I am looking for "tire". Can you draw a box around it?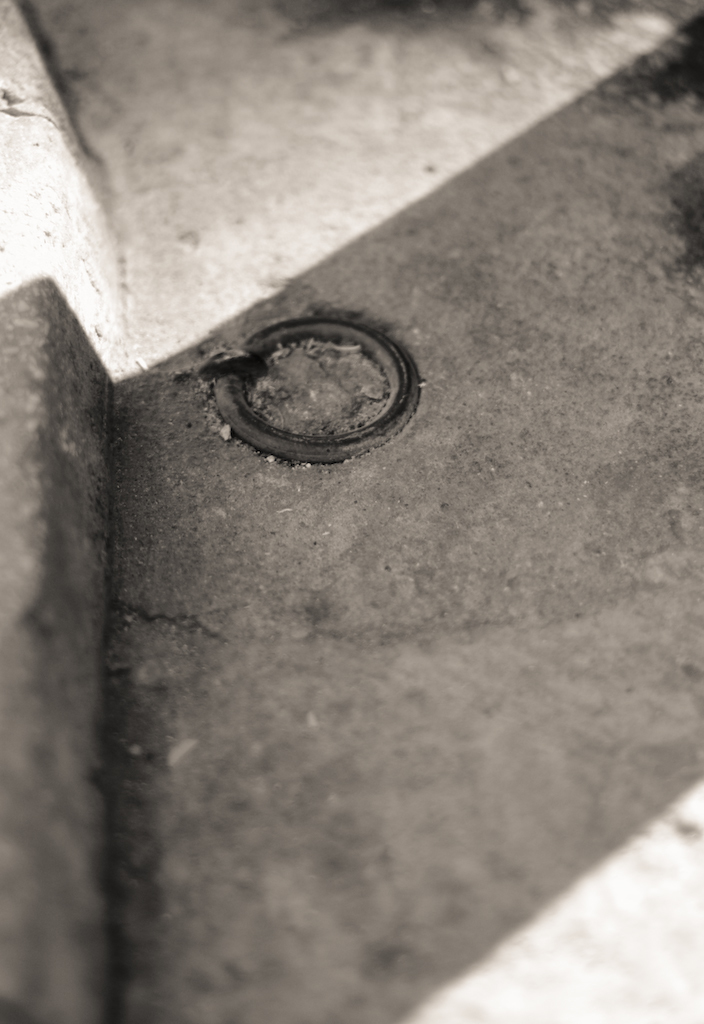
Sure, the bounding box is (210,317,430,469).
